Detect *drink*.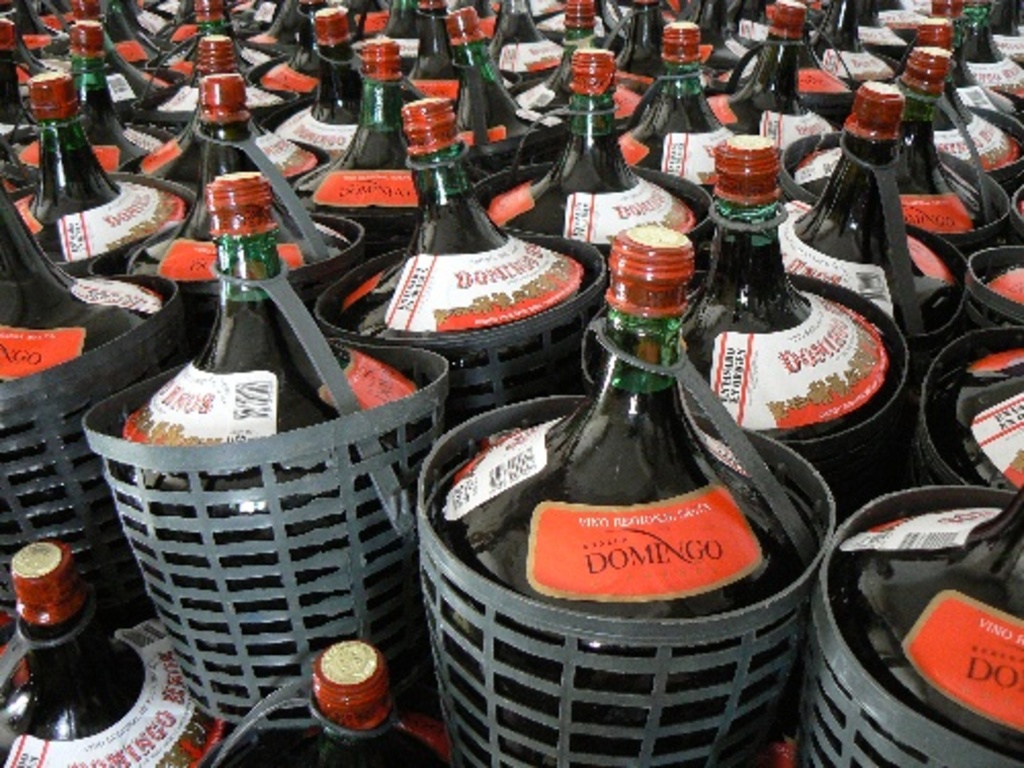
Detected at [left=268, top=6, right=365, bottom=172].
